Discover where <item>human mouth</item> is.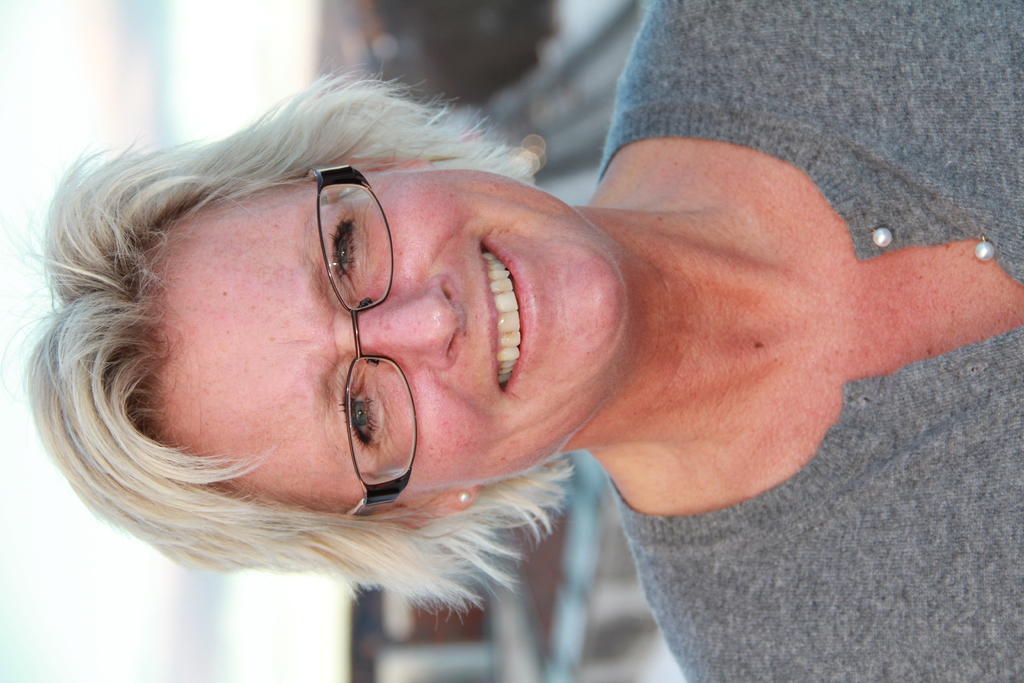
Discovered at box=[477, 236, 531, 397].
